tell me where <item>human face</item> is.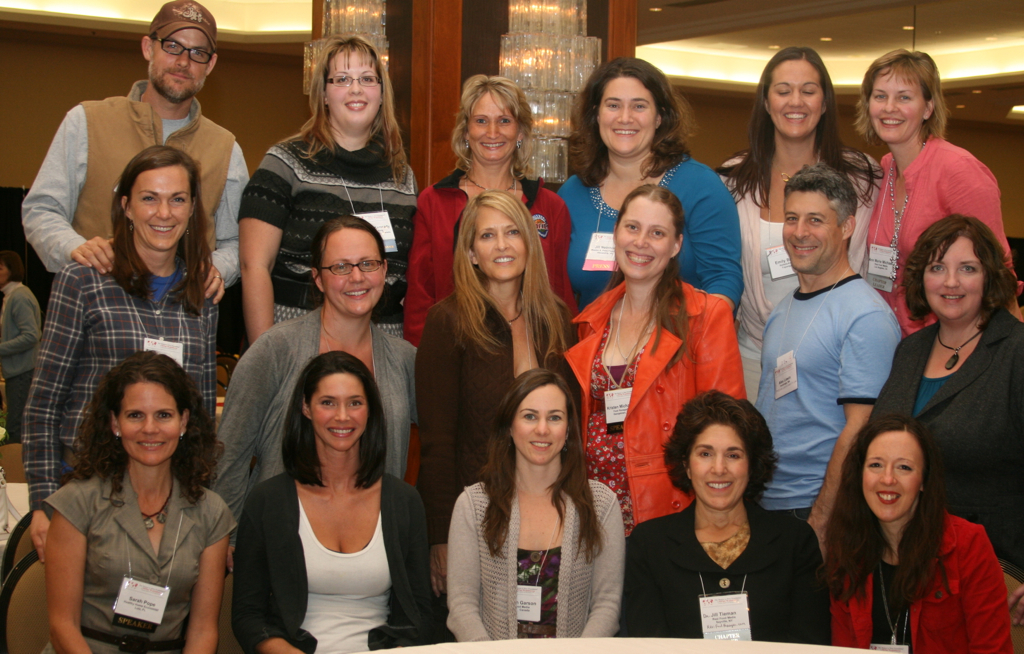
<item>human face</item> is at 777:191:841:276.
